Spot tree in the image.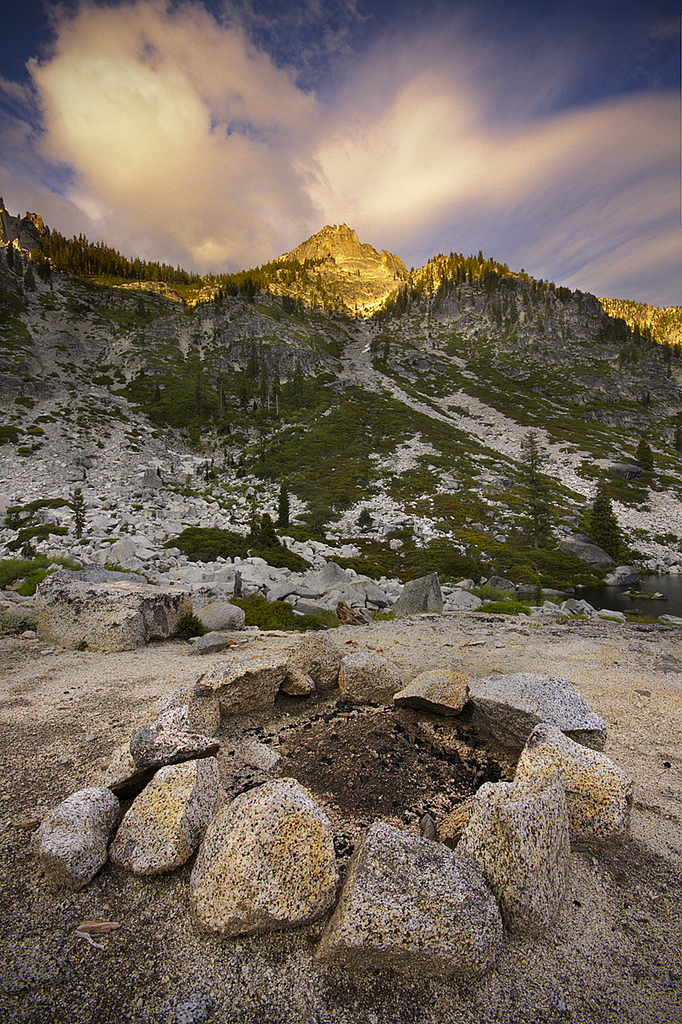
tree found at 505/432/559/573.
